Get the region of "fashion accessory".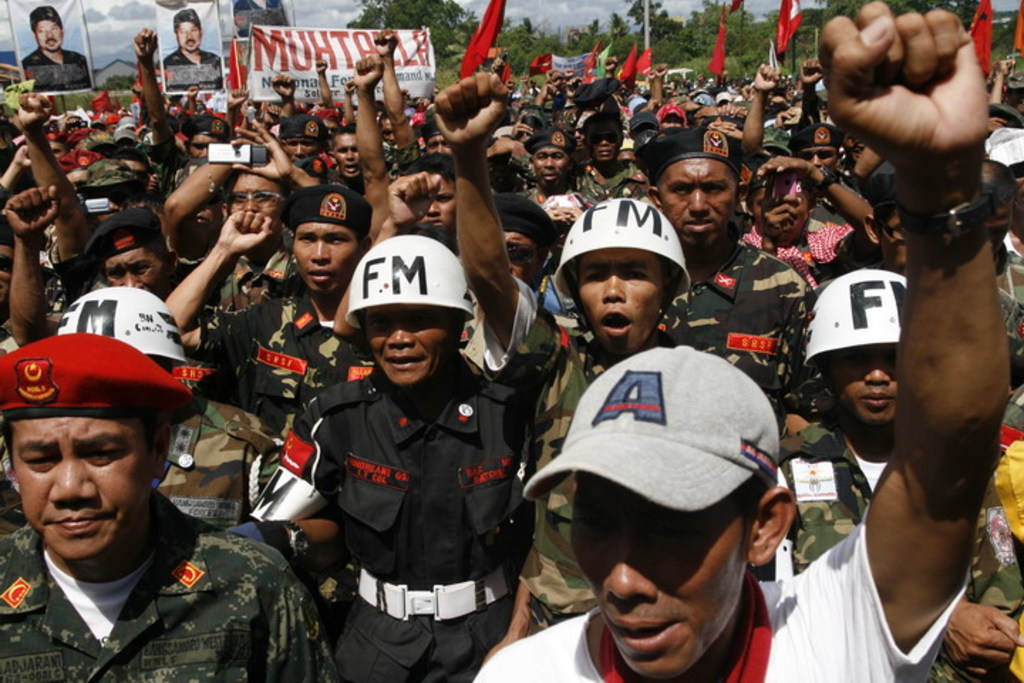
[left=748, top=171, right=767, bottom=188].
